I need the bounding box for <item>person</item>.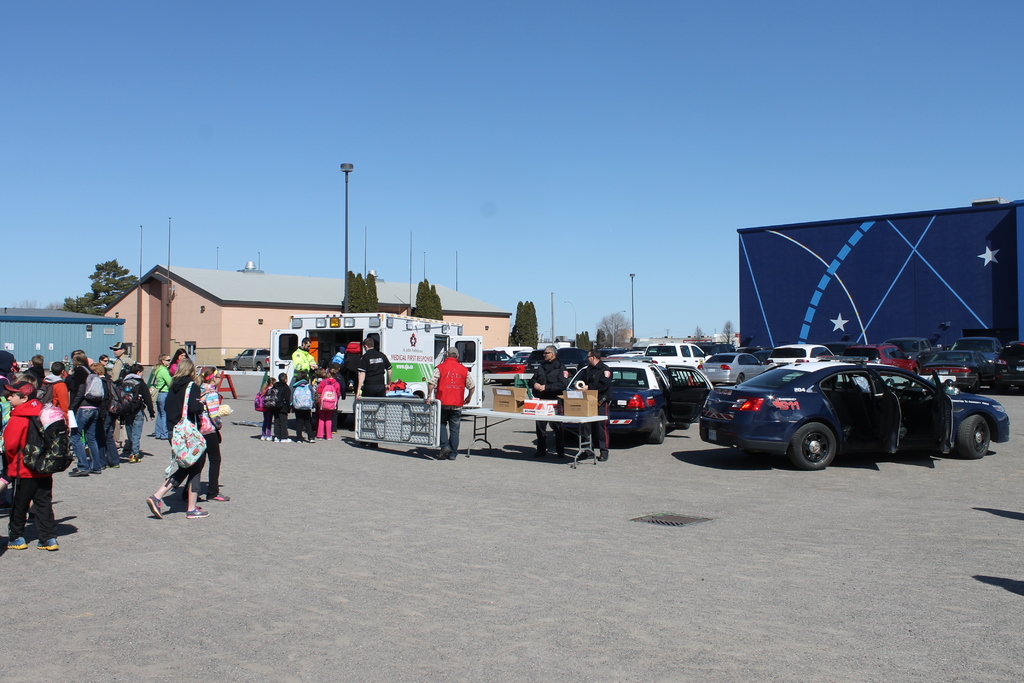
Here it is: [4,379,67,548].
